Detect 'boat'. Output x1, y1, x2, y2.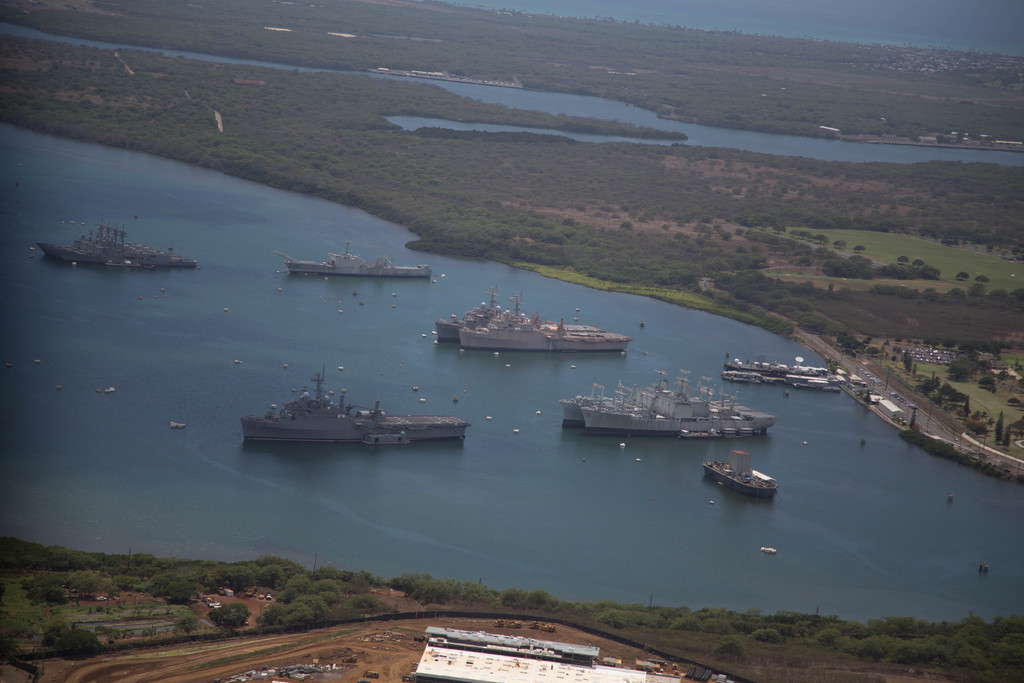
701, 450, 785, 507.
